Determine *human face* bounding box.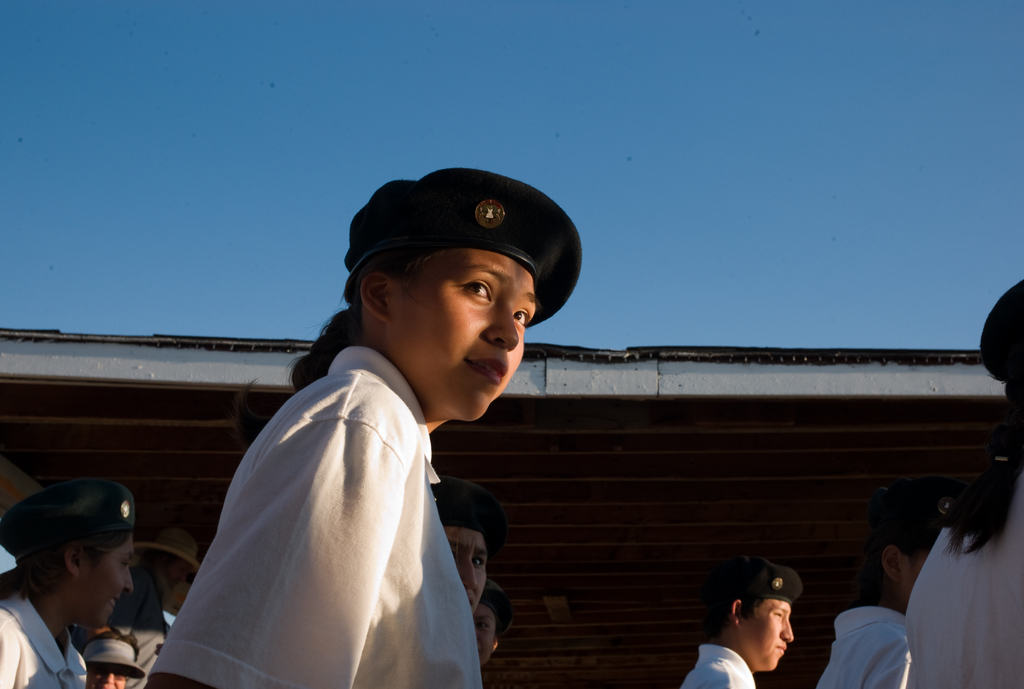
Determined: x1=735 y1=599 x2=796 y2=667.
